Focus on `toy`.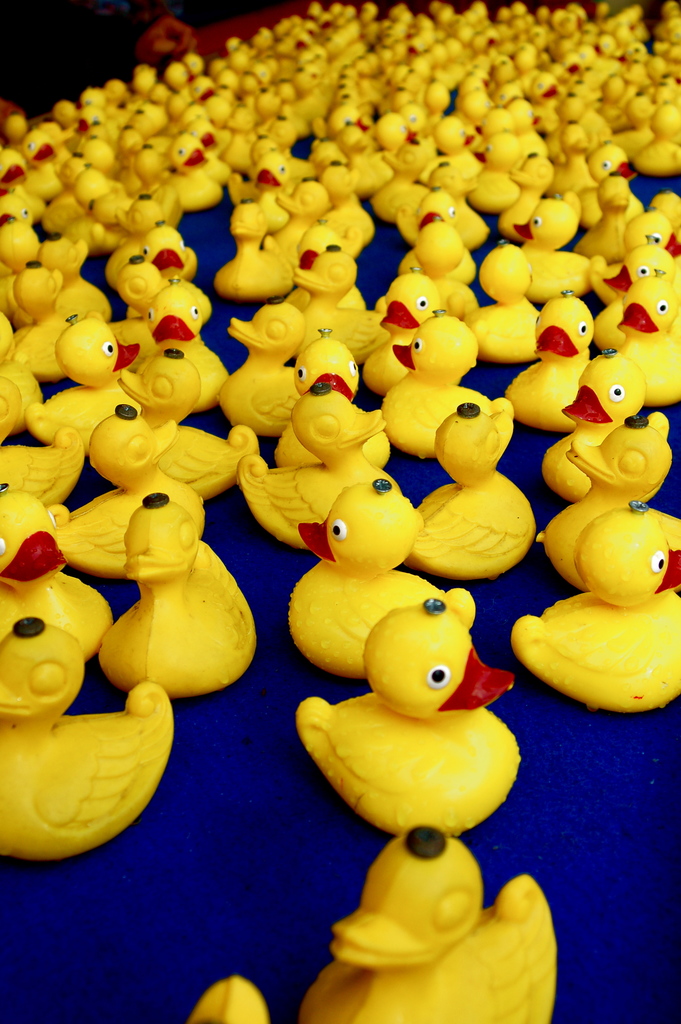
Focused at 216/198/295/301.
